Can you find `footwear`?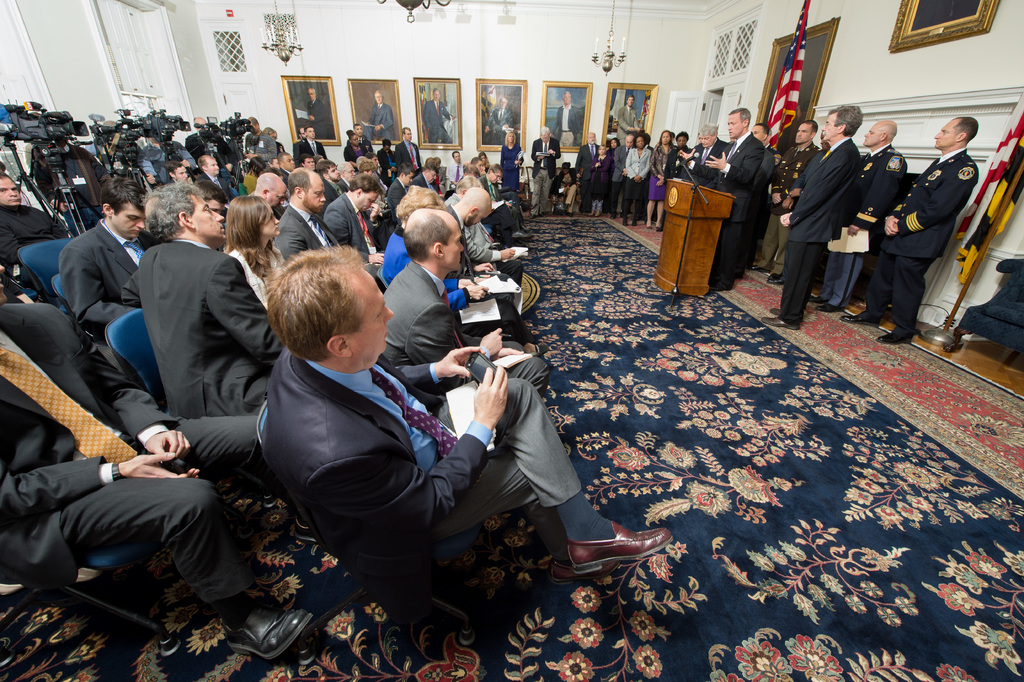
Yes, bounding box: (x1=563, y1=202, x2=571, y2=208).
